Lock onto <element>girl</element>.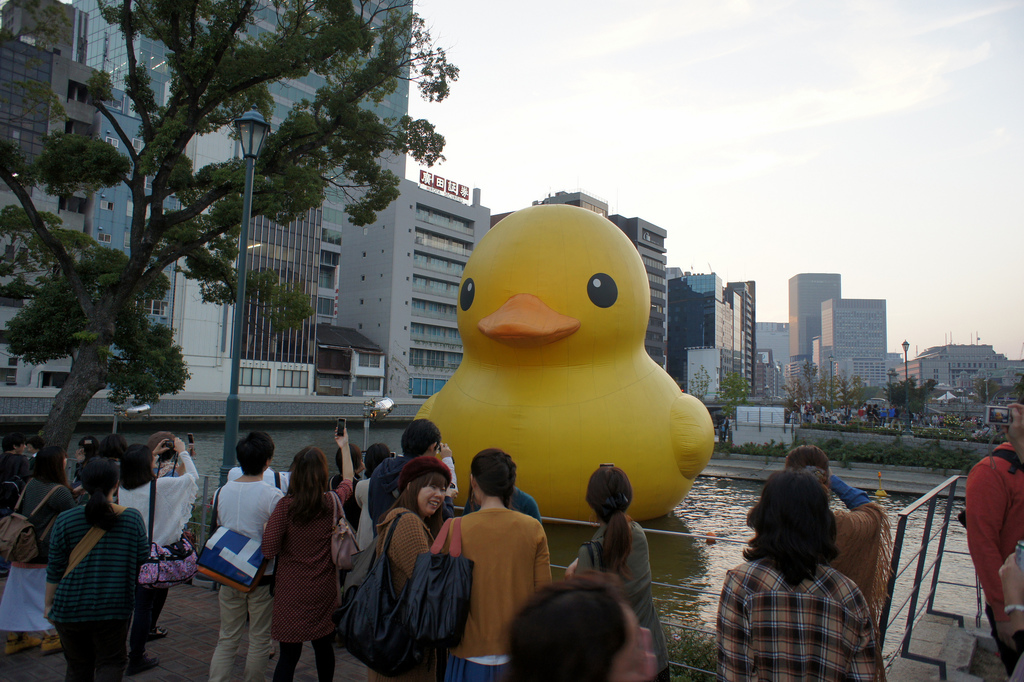
Locked: bbox(561, 467, 671, 681).
